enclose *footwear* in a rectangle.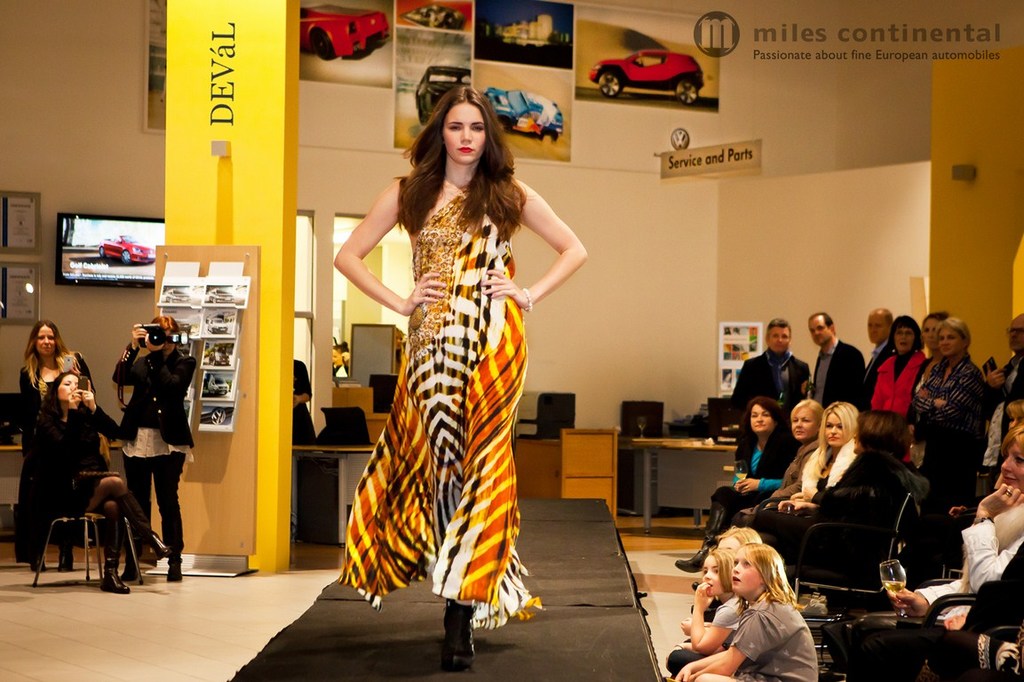
[671, 499, 727, 574].
